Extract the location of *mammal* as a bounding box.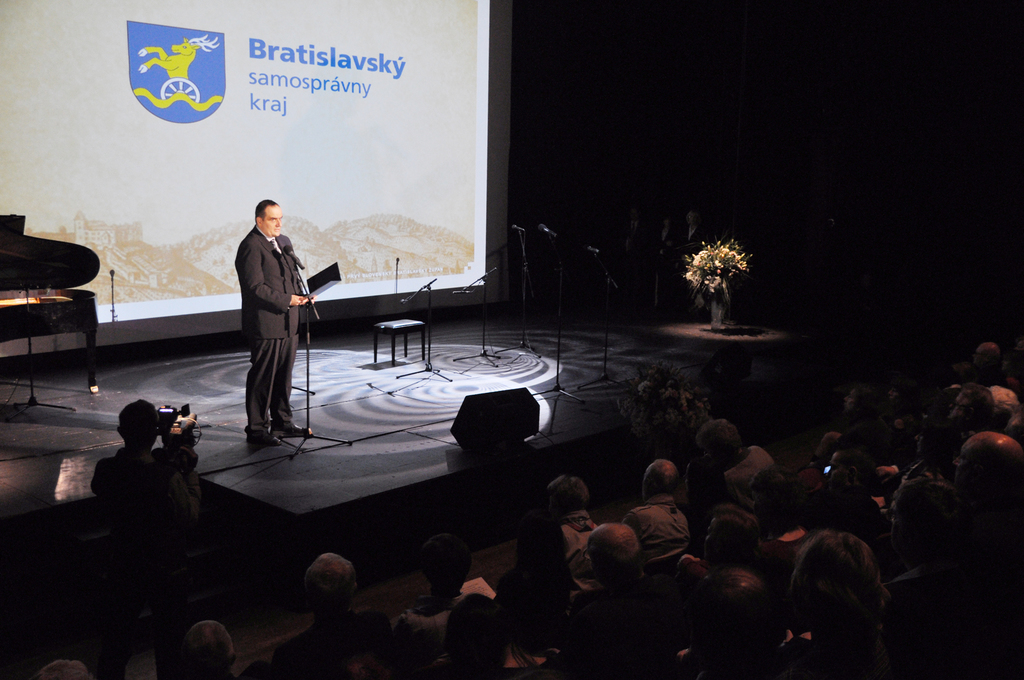
[x1=409, y1=594, x2=530, y2=679].
